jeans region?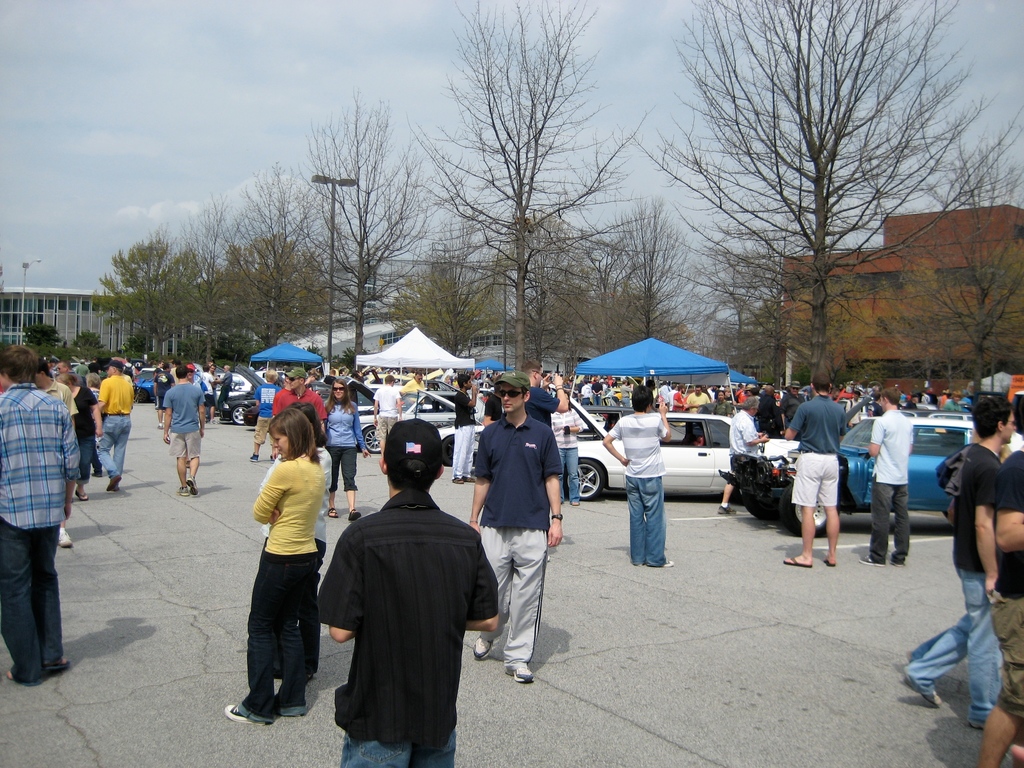
(x1=337, y1=733, x2=461, y2=767)
